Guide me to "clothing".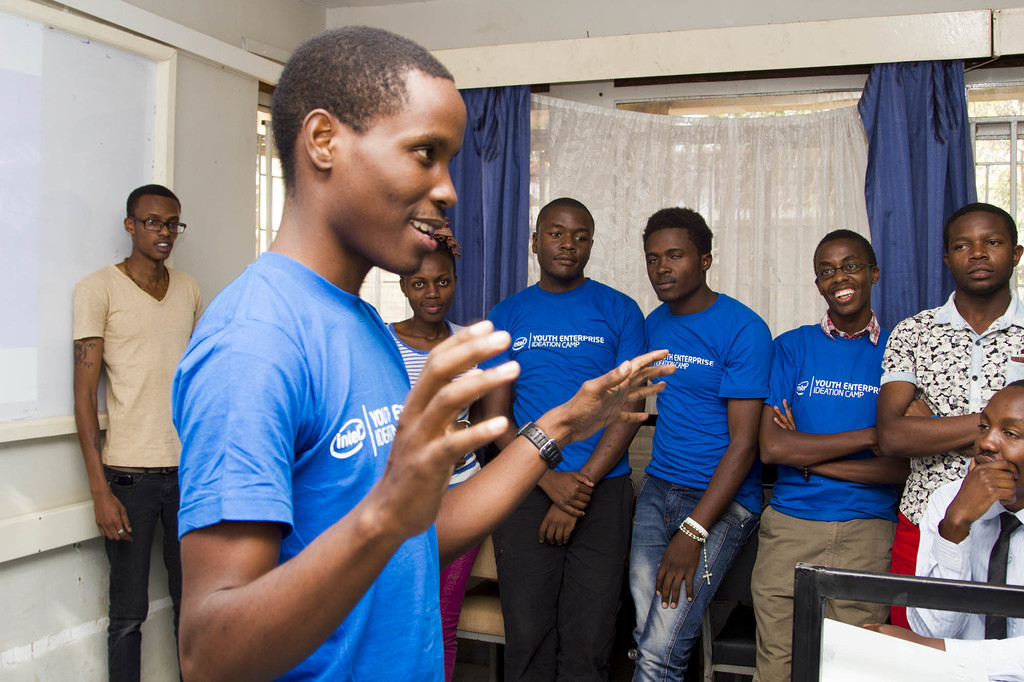
Guidance: 164 215 466 649.
